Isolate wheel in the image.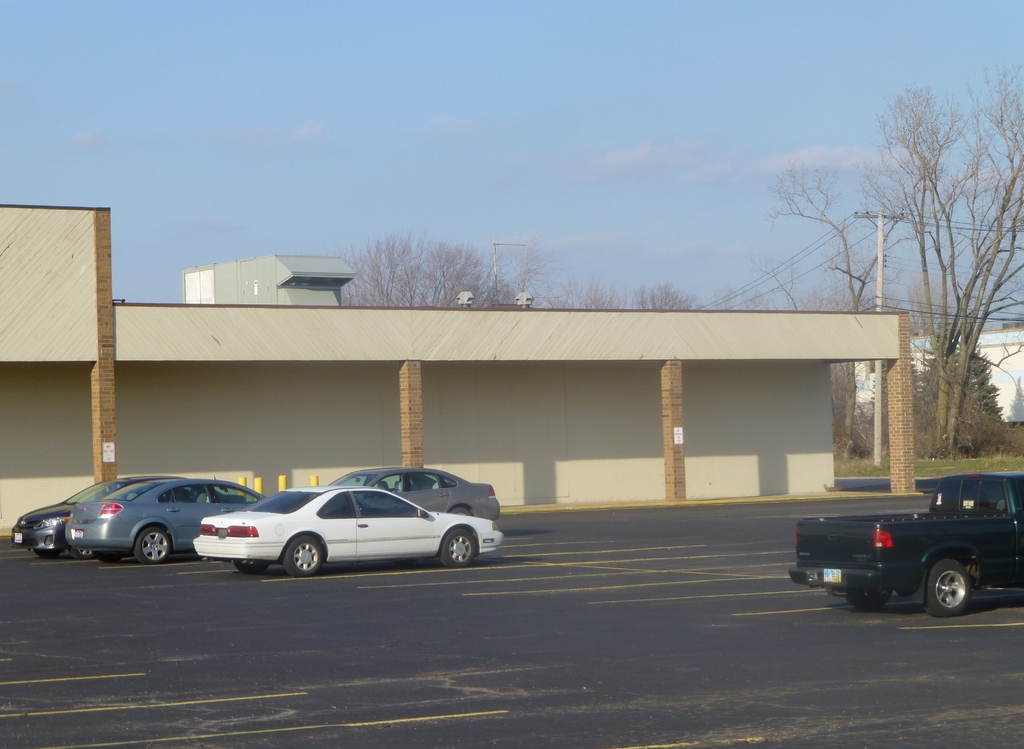
Isolated region: rect(72, 545, 95, 559).
